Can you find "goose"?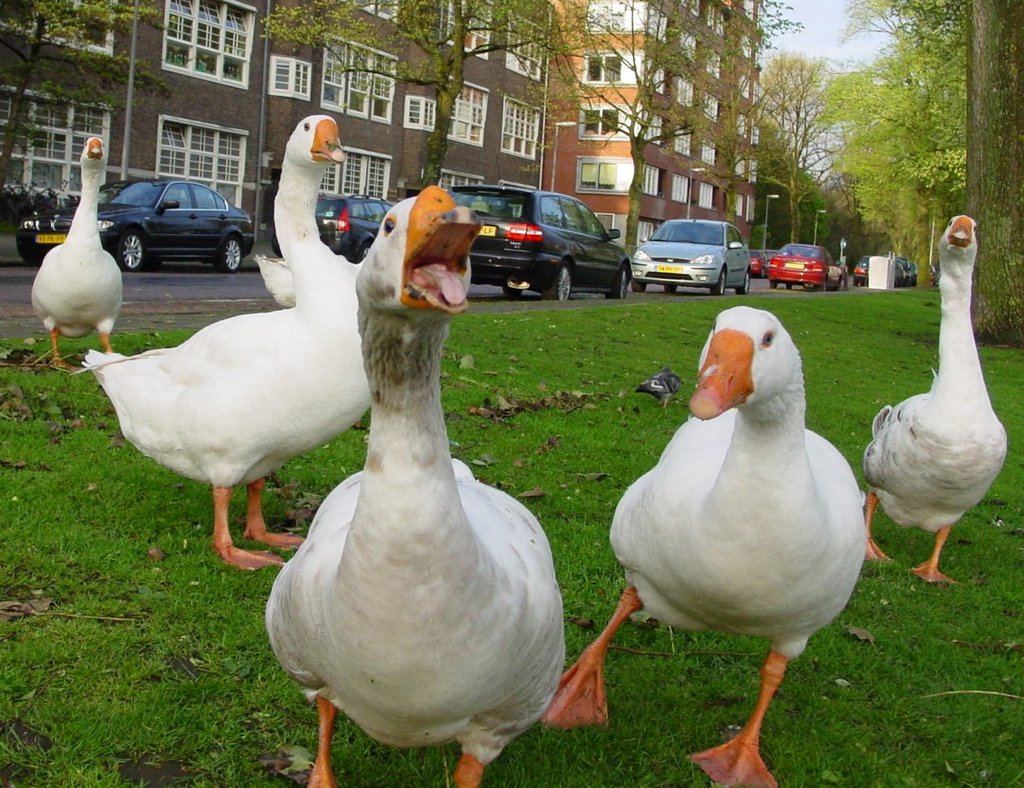
Yes, bounding box: crop(81, 115, 373, 570).
